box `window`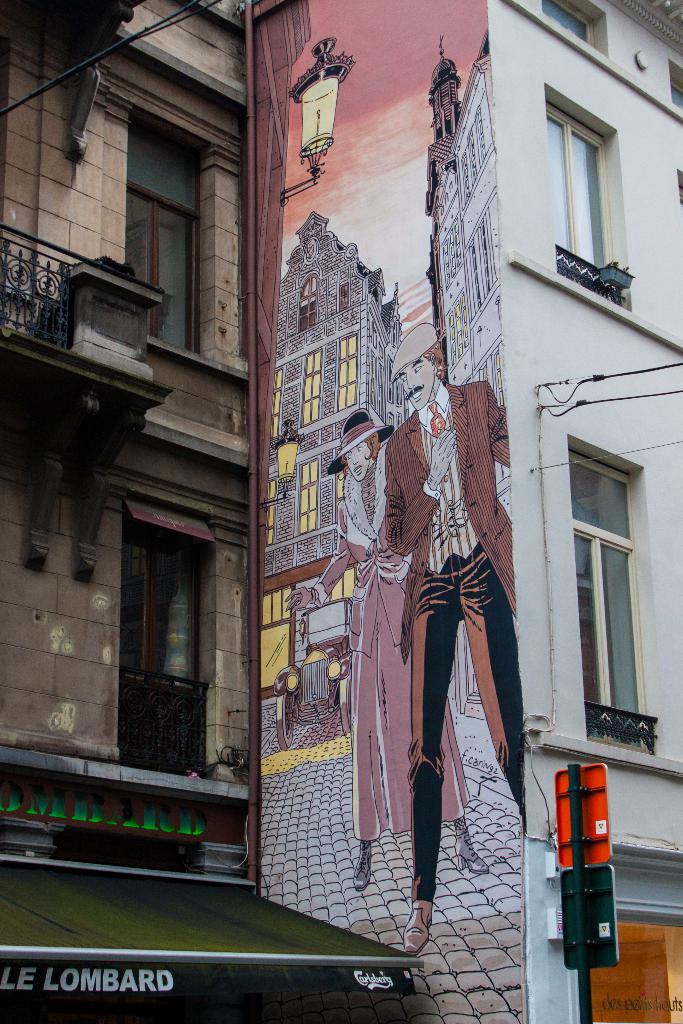
<box>117,495,215,693</box>
